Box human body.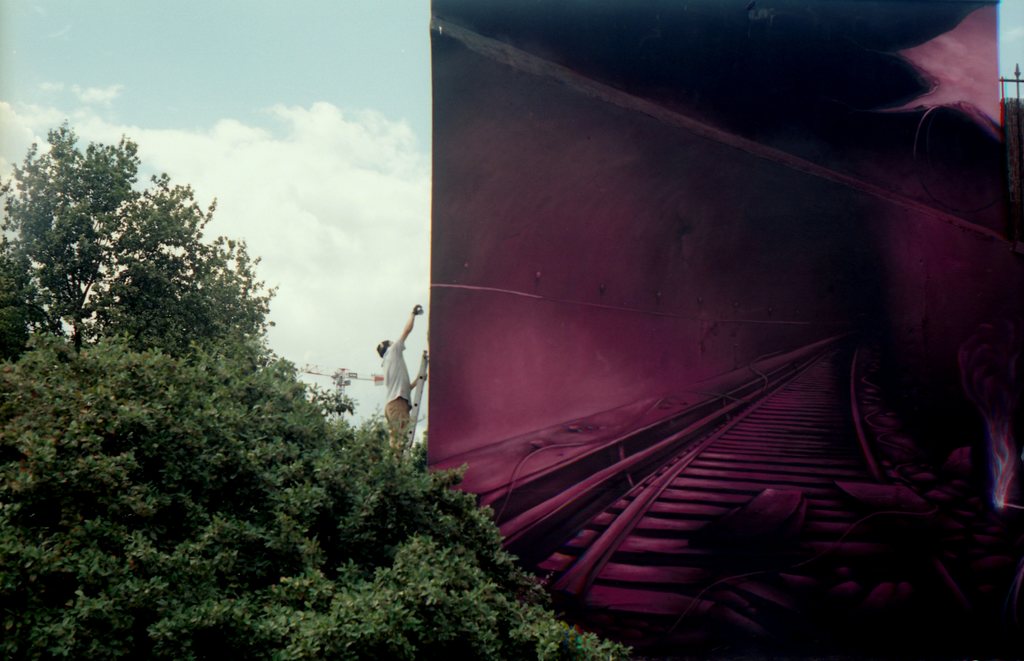
{"left": 366, "top": 311, "right": 417, "bottom": 440}.
